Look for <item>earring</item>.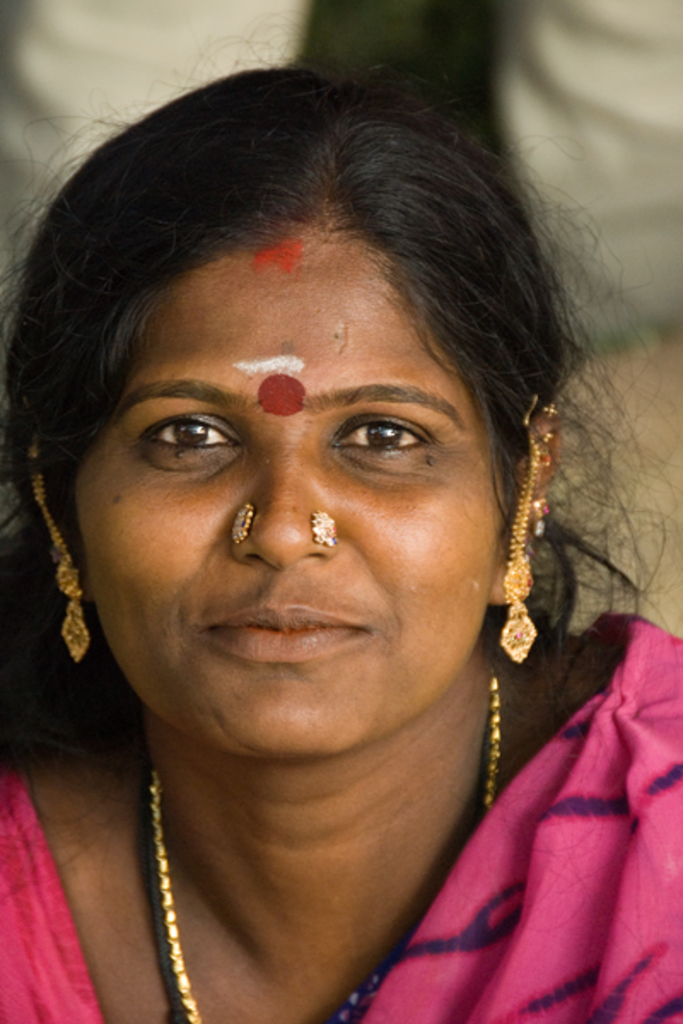
Found: <region>545, 403, 555, 422</region>.
